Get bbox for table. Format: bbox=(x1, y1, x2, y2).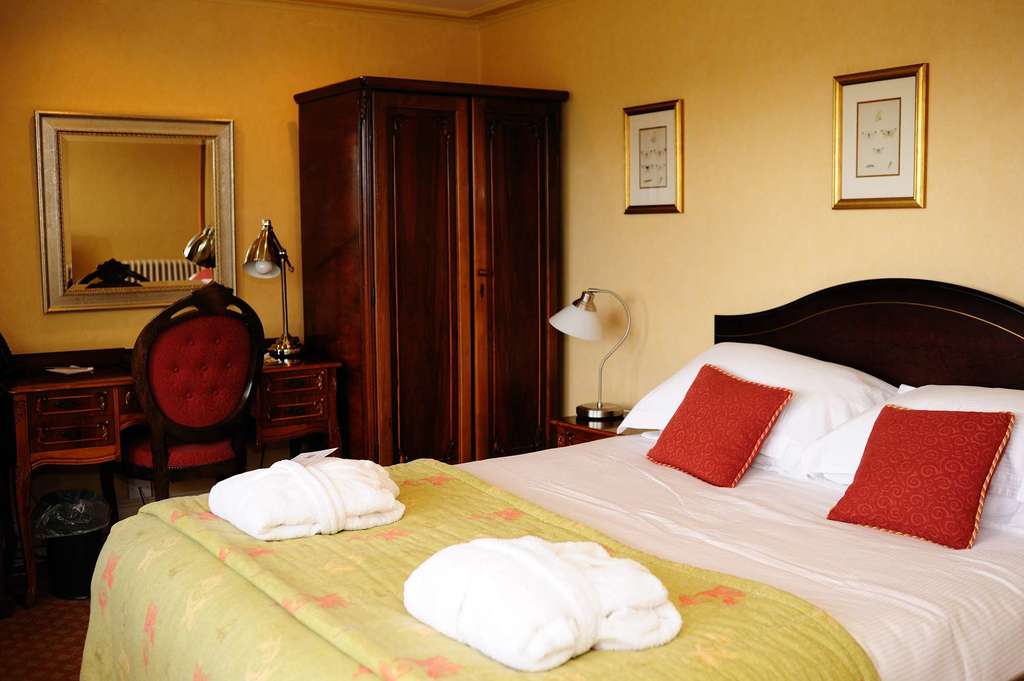
bbox=(541, 406, 632, 447).
